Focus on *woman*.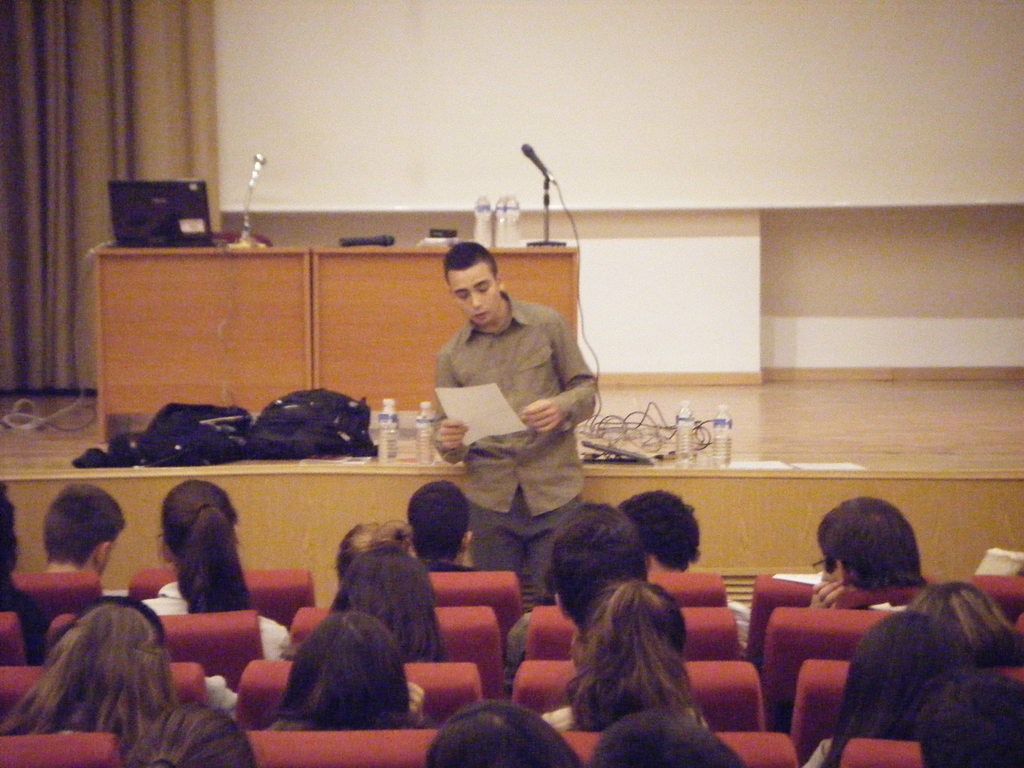
Focused at (x1=323, y1=547, x2=452, y2=664).
